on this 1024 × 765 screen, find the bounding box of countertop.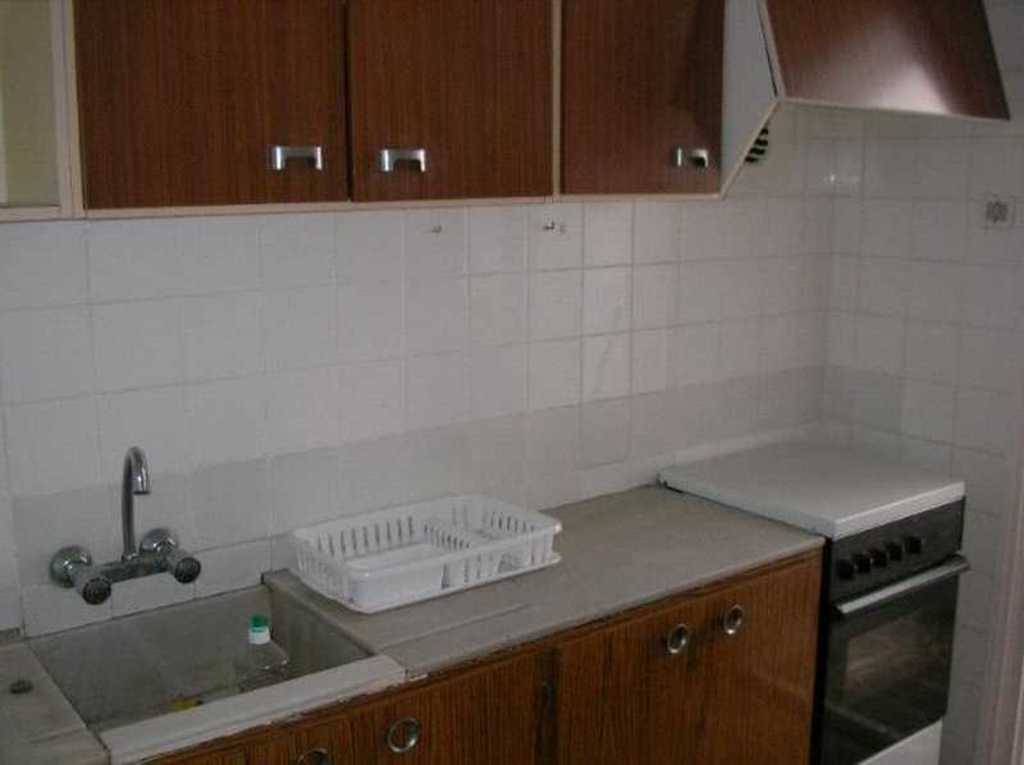
Bounding box: [0, 482, 823, 762].
